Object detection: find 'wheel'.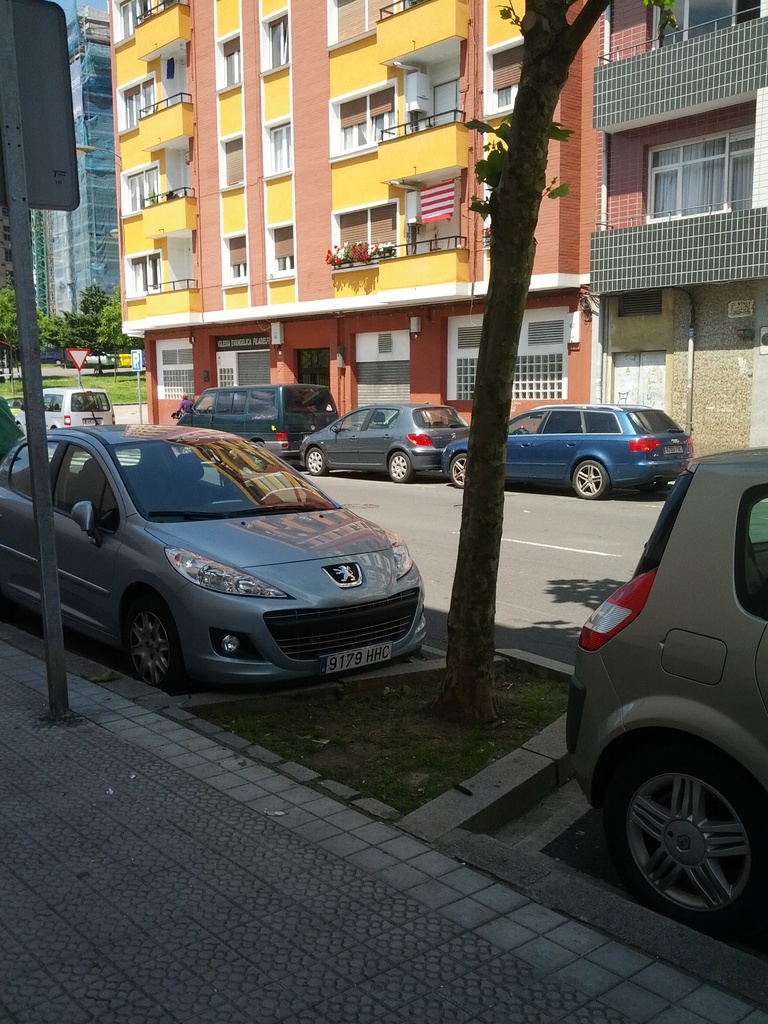
(x1=385, y1=452, x2=413, y2=490).
